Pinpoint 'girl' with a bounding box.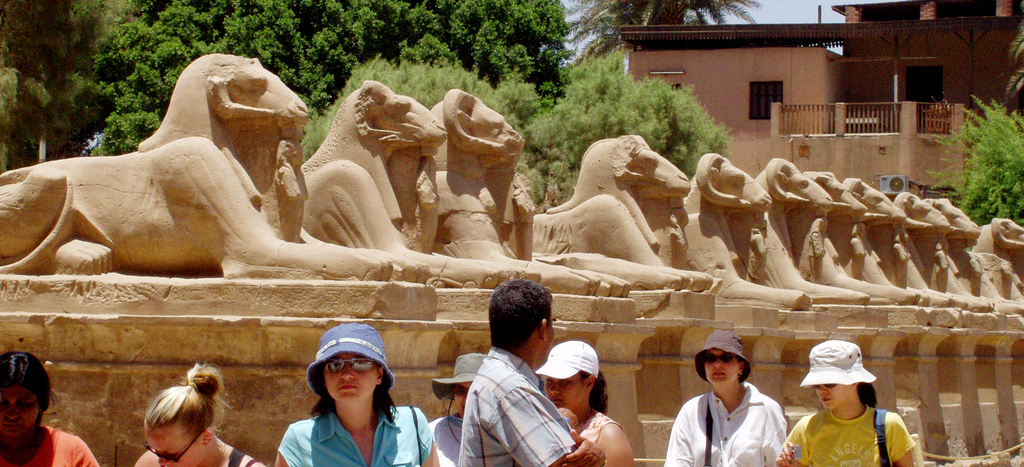
bbox=[776, 338, 917, 466].
